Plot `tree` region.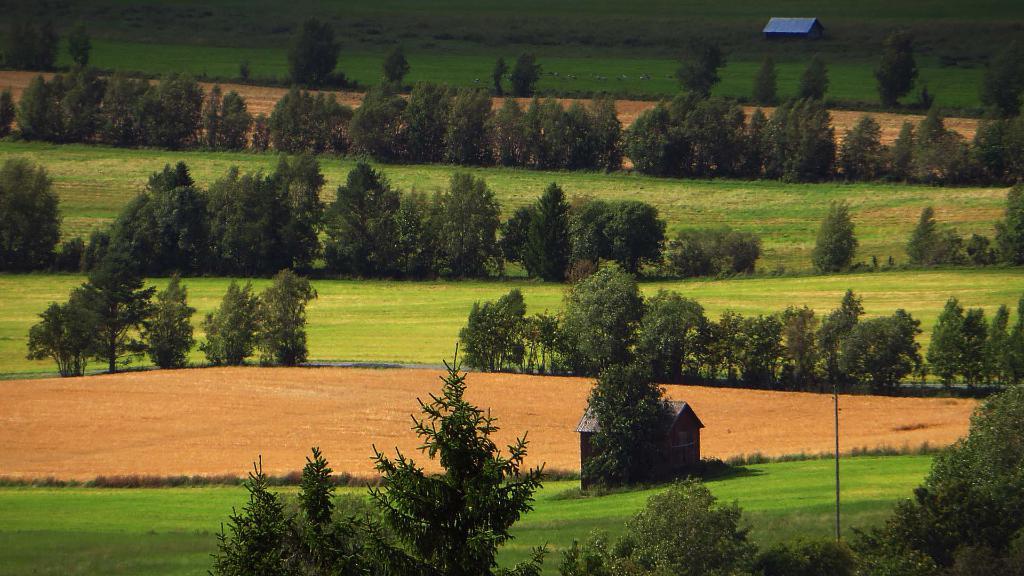
Plotted at region(63, 20, 95, 69).
